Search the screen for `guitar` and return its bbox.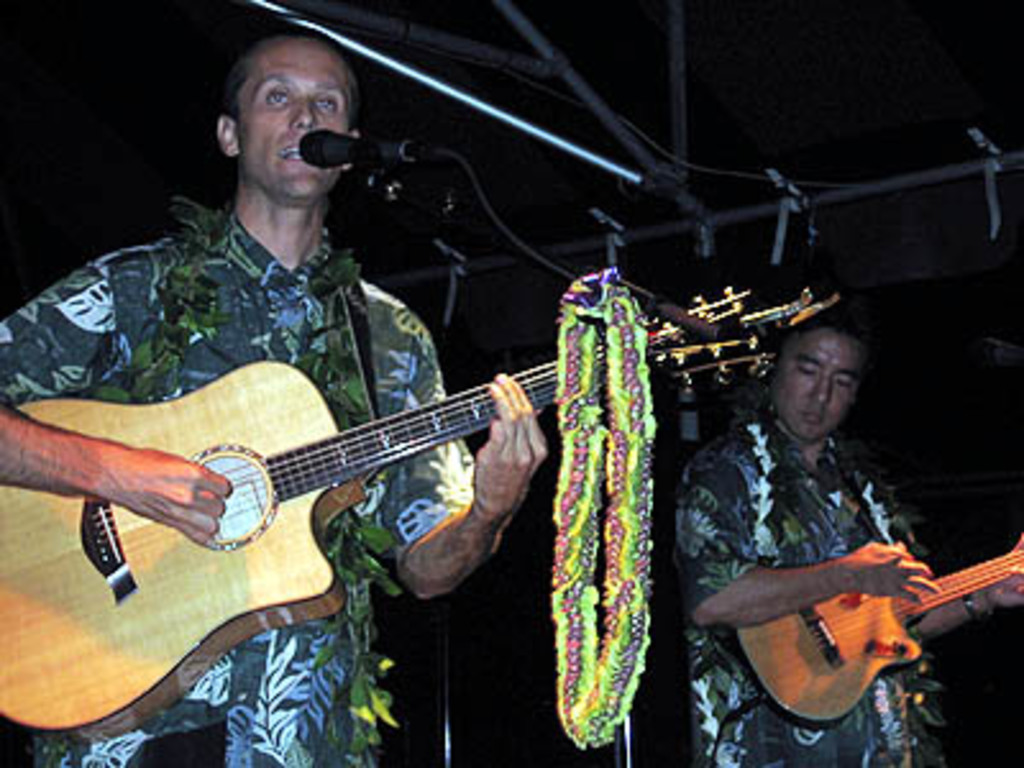
Found: box(737, 530, 1021, 724).
